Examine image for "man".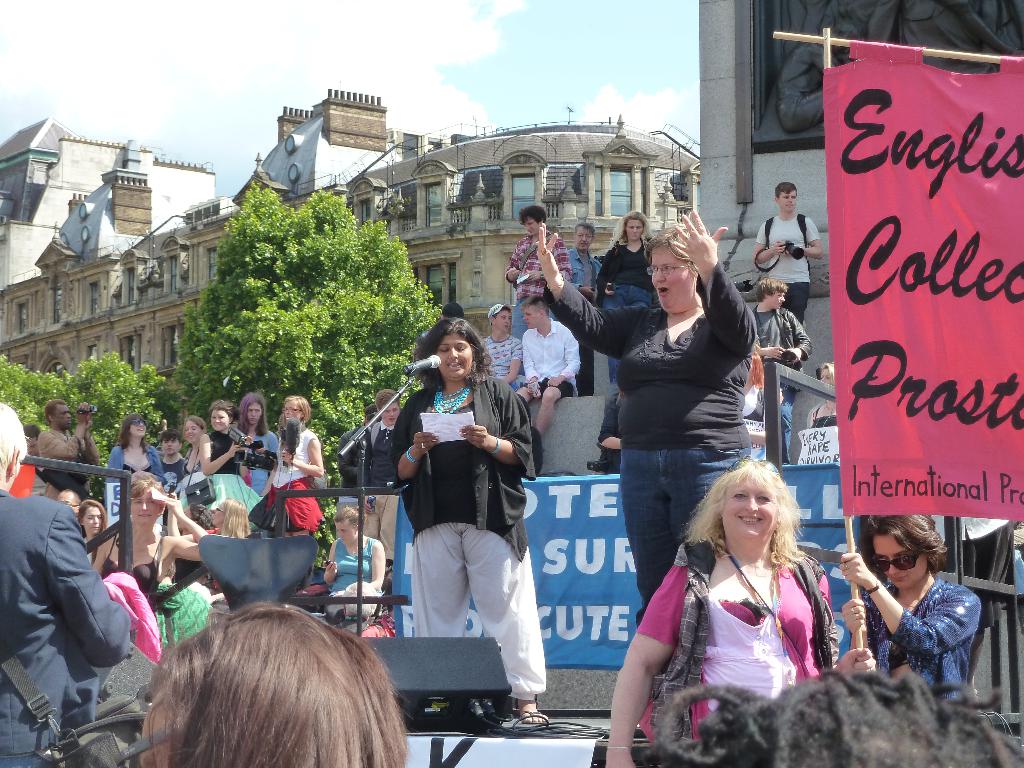
Examination result: {"x1": 29, "y1": 390, "x2": 121, "y2": 515}.
